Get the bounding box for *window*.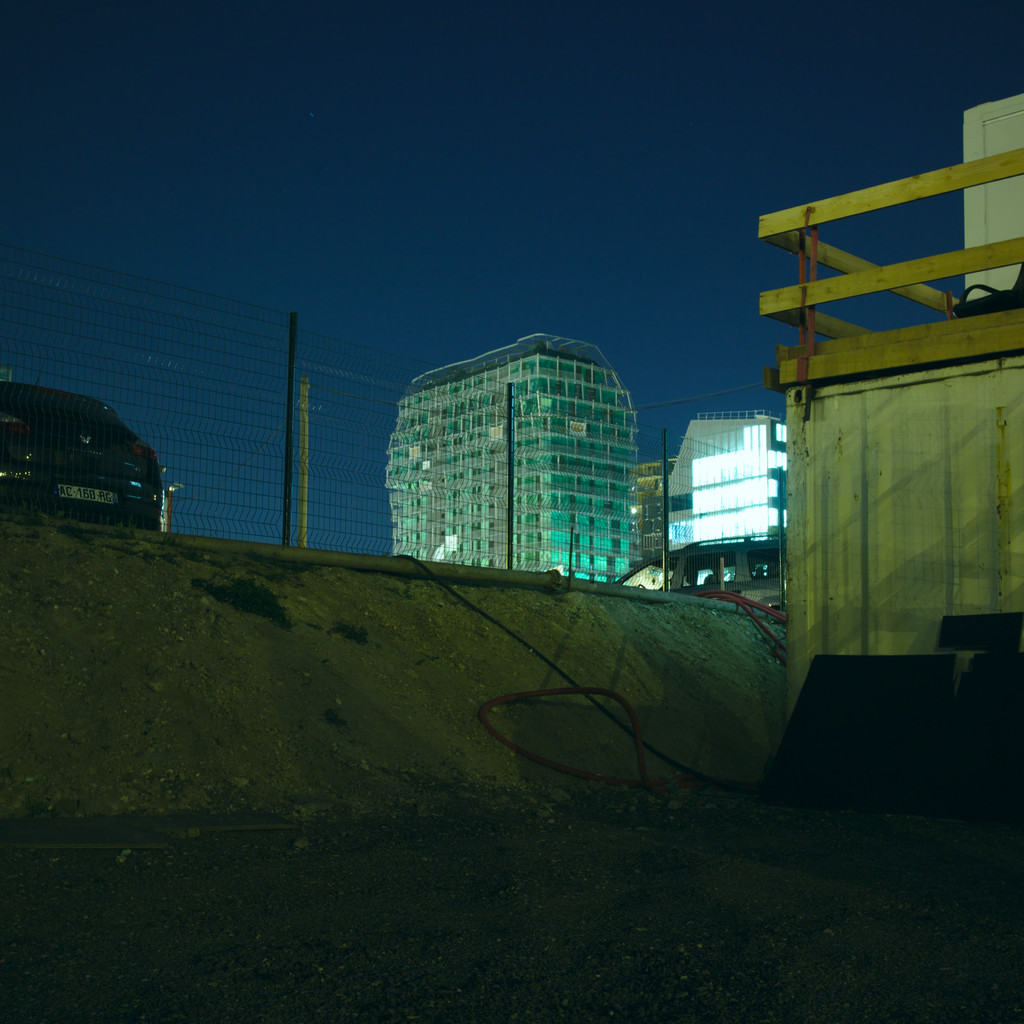
x1=609, y1=537, x2=620, y2=553.
